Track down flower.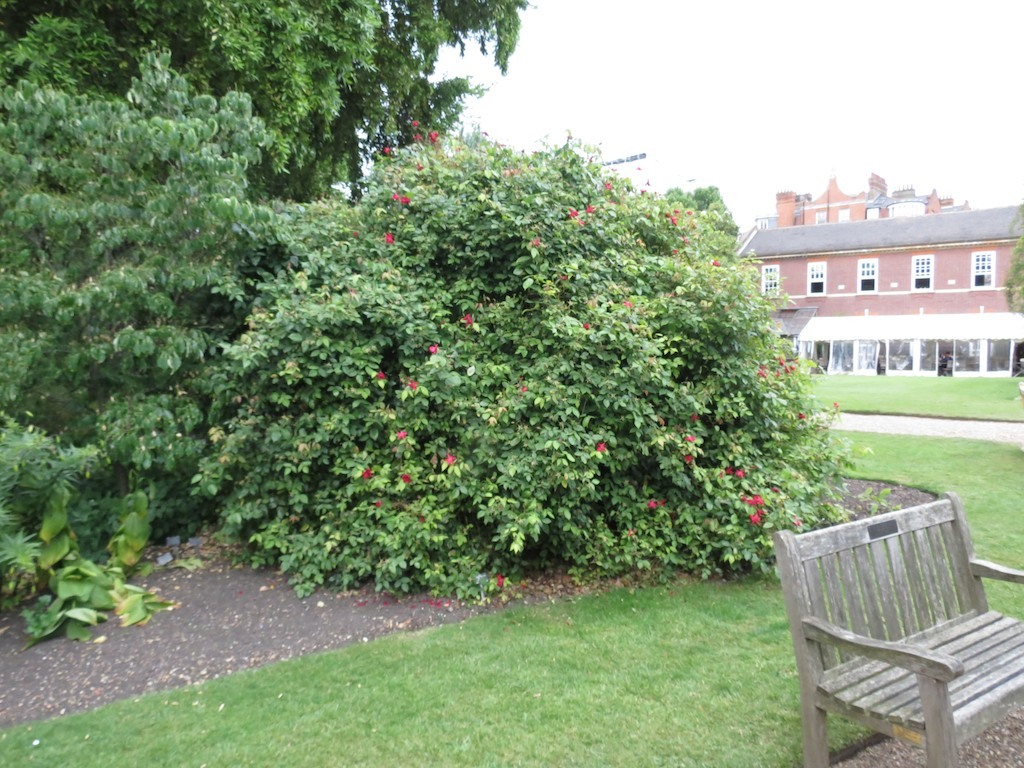
Tracked to (494,572,505,583).
